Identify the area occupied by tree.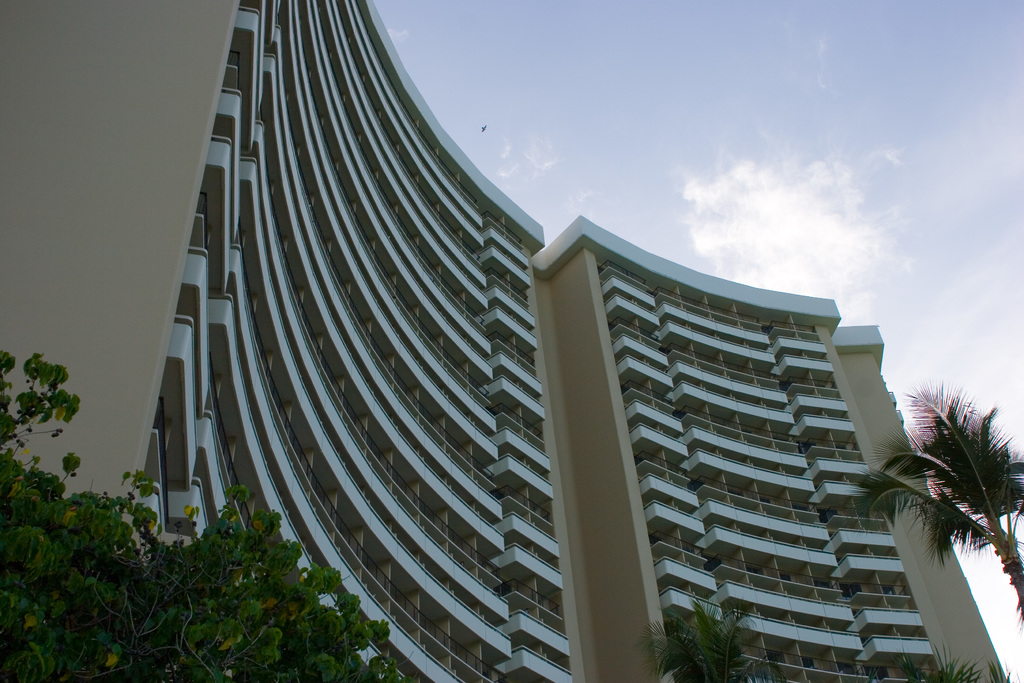
Area: 863 639 1012 682.
